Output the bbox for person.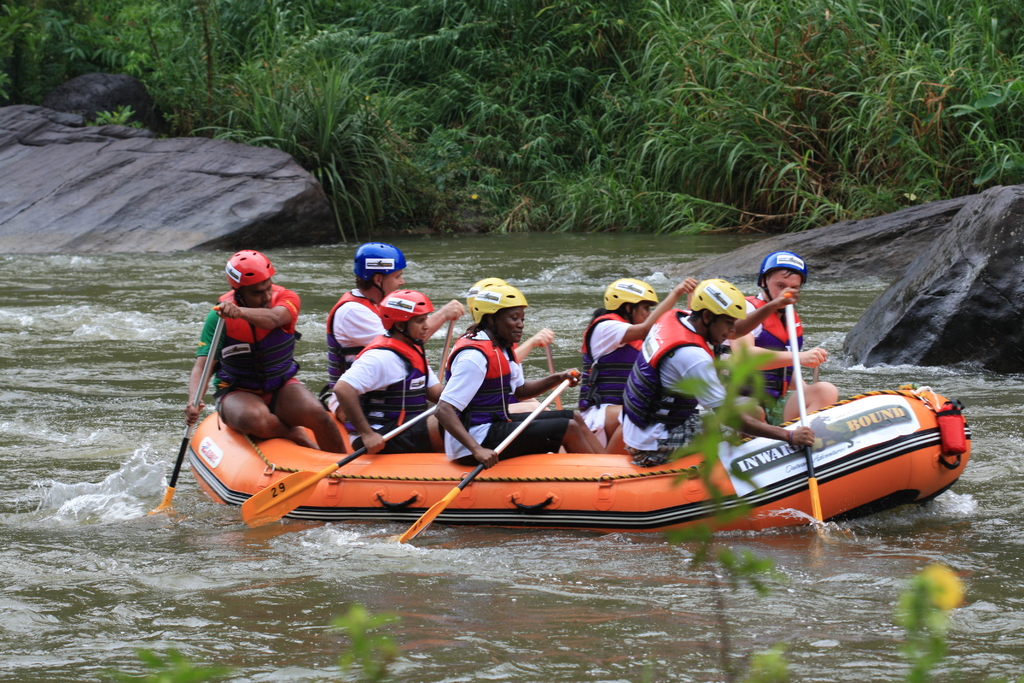
select_region(326, 294, 449, 457).
